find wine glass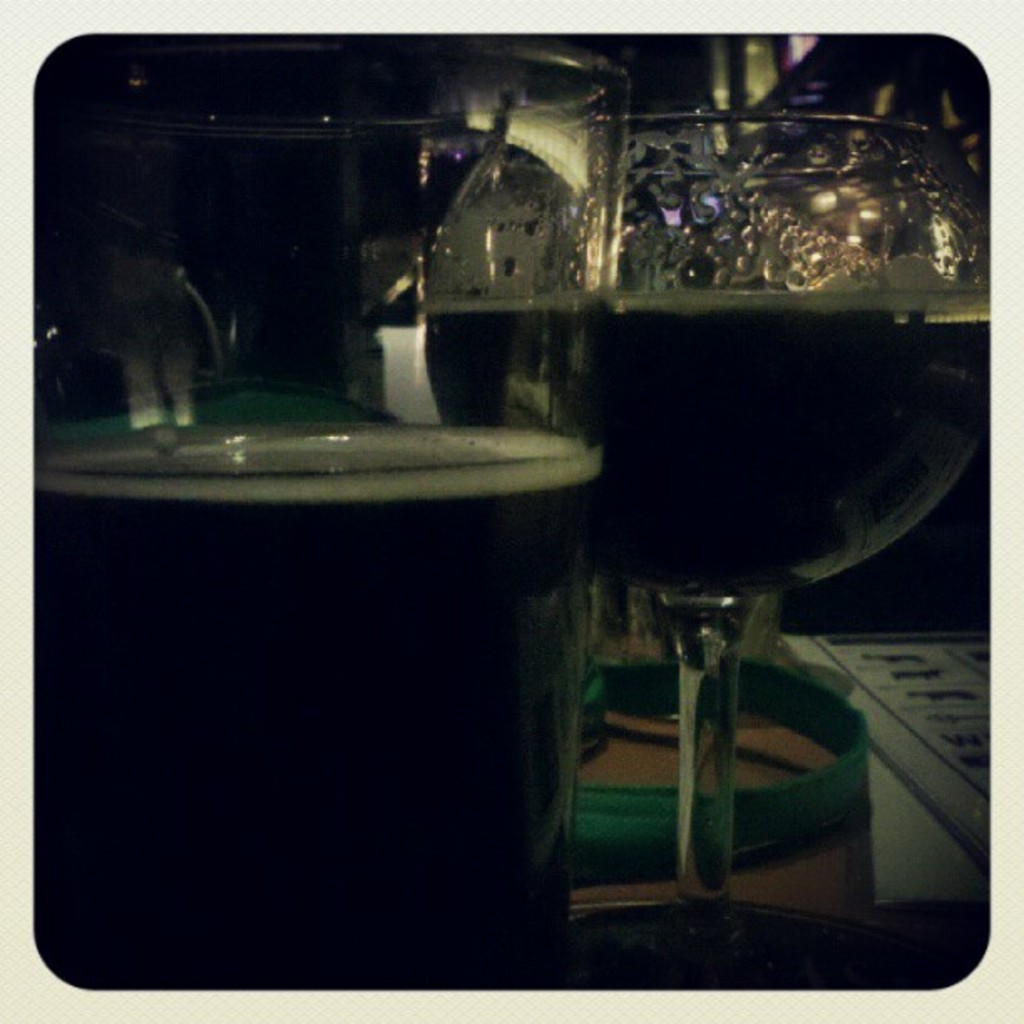
box=[422, 109, 987, 899]
